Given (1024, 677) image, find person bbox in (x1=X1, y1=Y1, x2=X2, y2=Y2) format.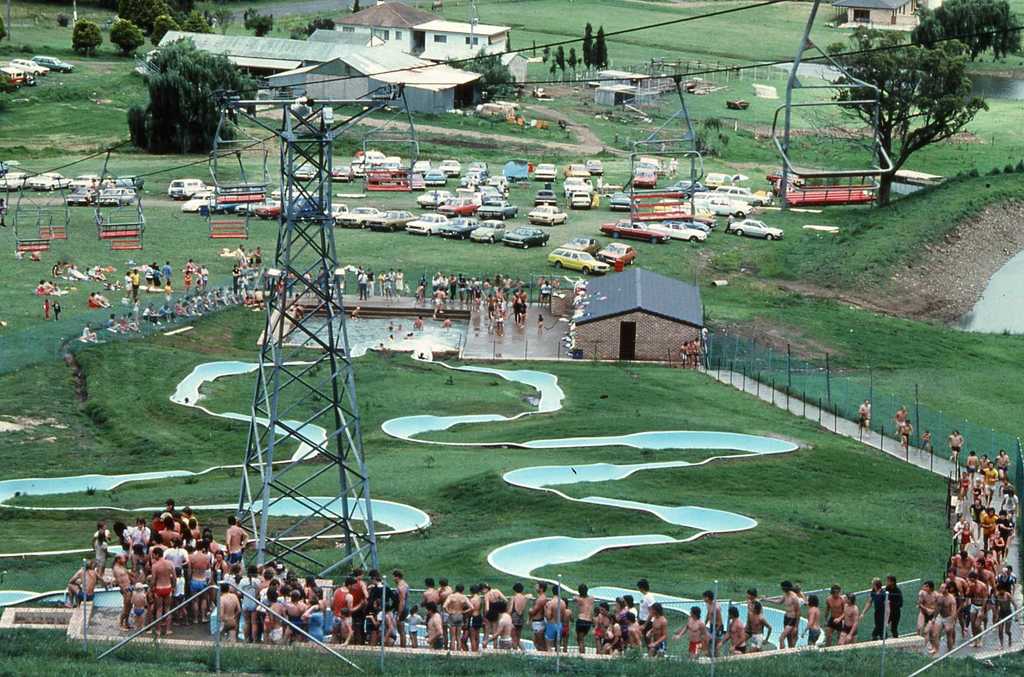
(x1=411, y1=317, x2=428, y2=333).
